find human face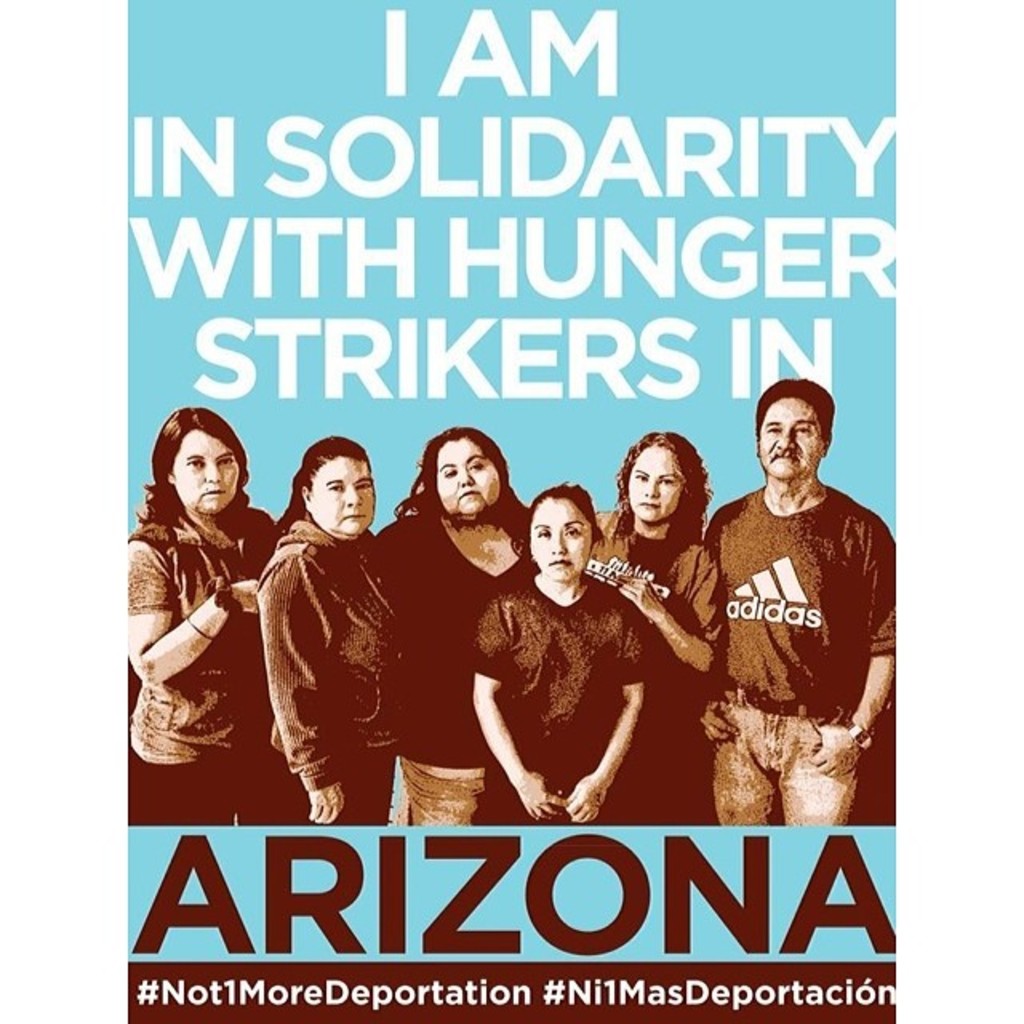
534 496 597 581
